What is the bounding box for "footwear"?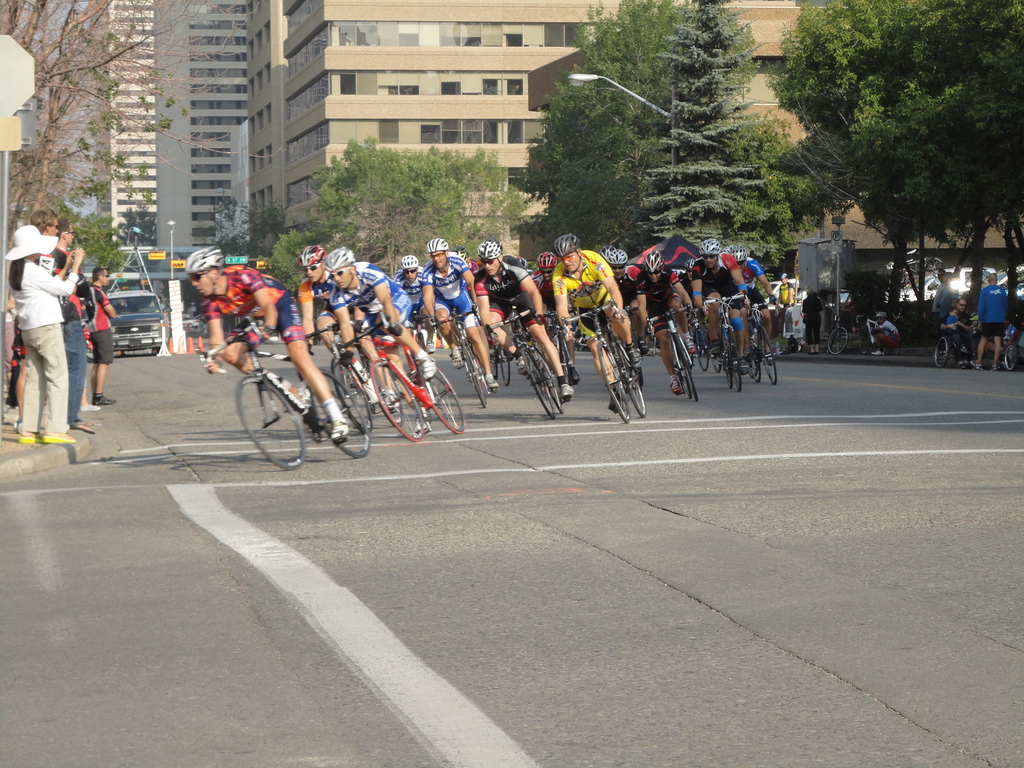
<box>668,375,684,395</box>.
